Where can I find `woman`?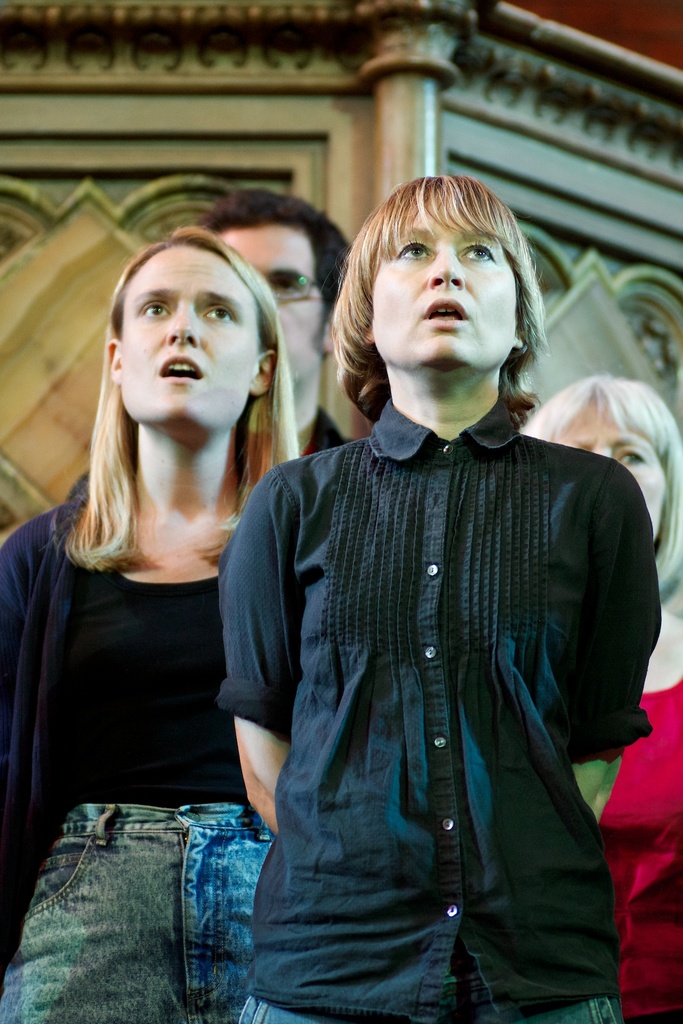
You can find it at box(22, 208, 330, 1002).
